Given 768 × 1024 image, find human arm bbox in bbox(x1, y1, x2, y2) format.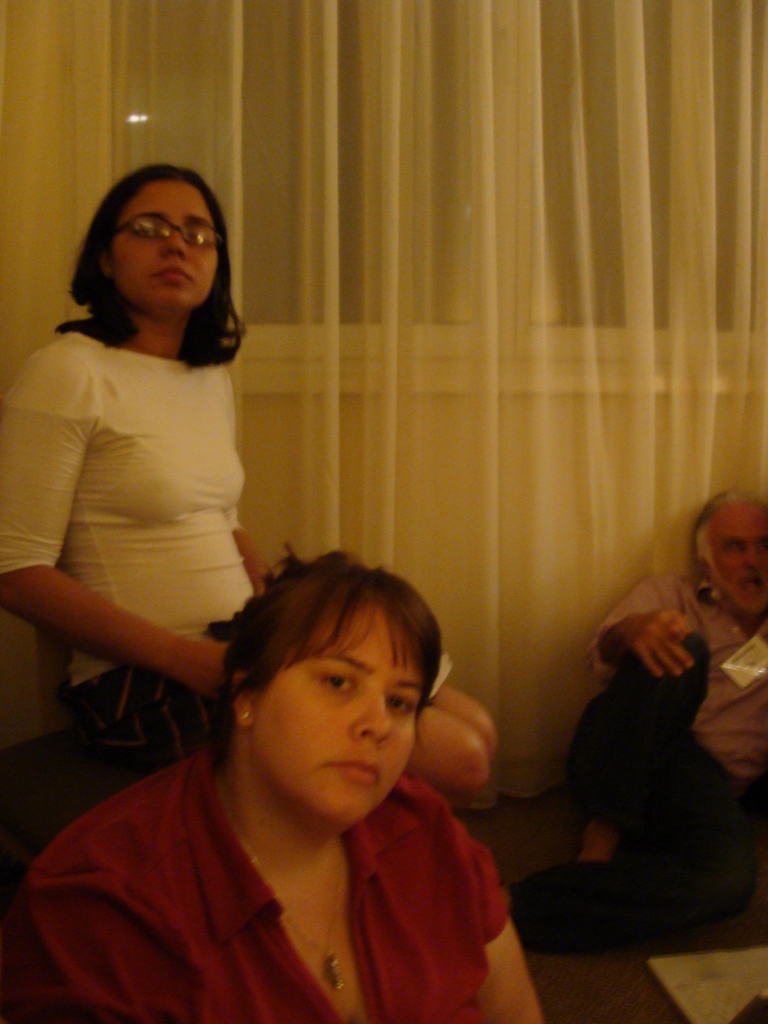
bbox(472, 855, 544, 1023).
